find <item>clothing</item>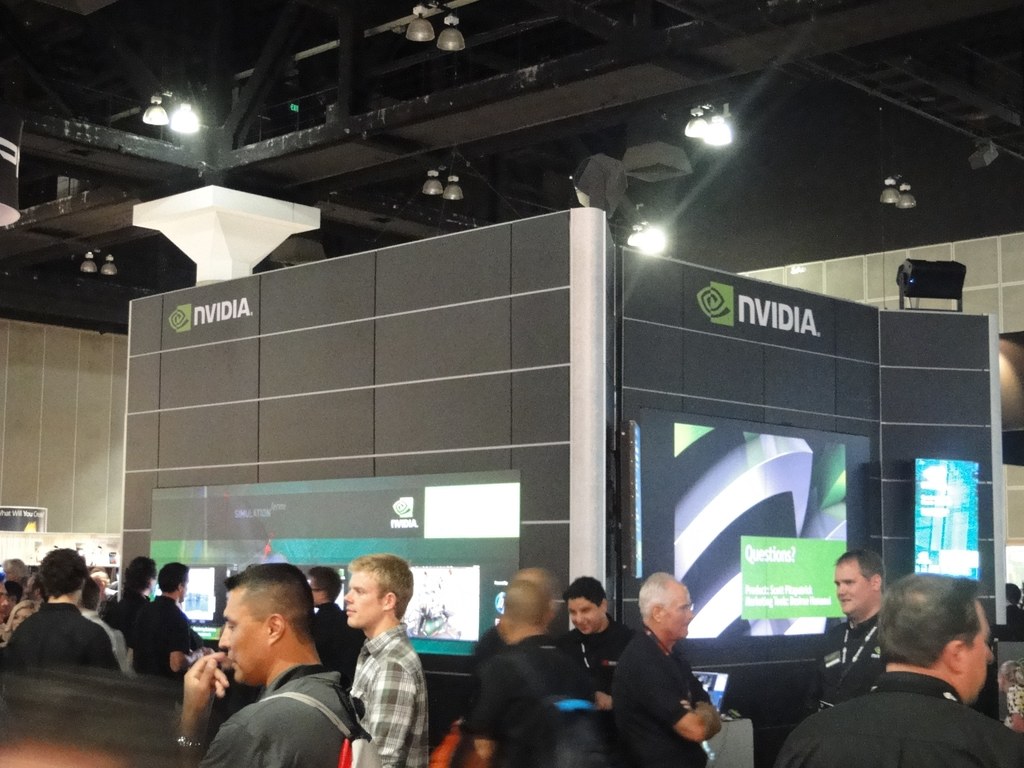
region(561, 618, 630, 767)
